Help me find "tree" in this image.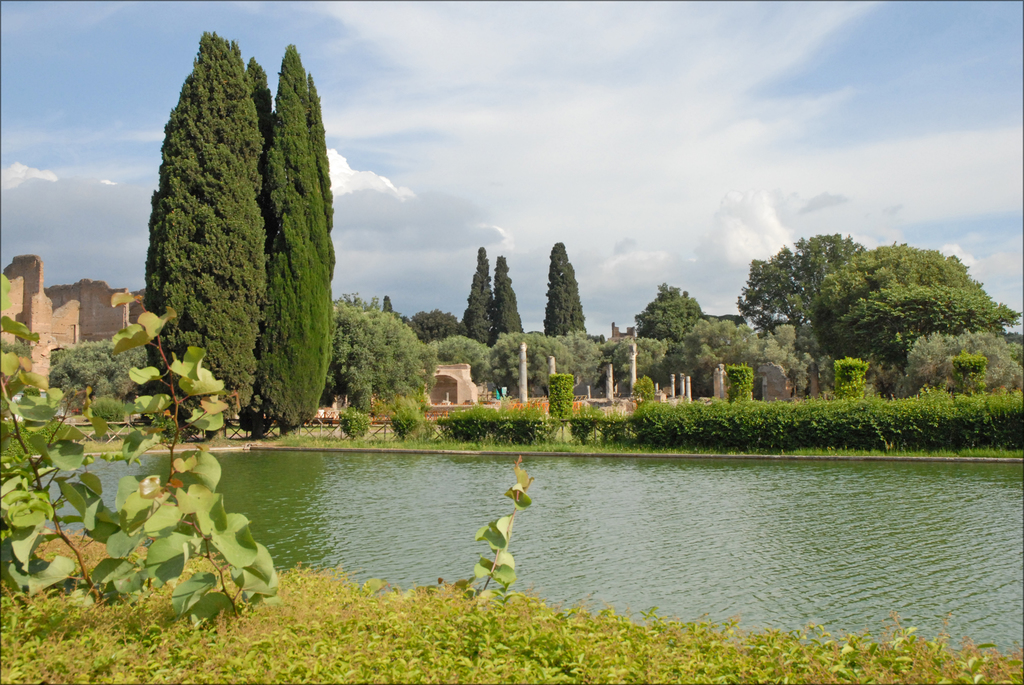
Found it: x1=455 y1=248 x2=489 y2=351.
